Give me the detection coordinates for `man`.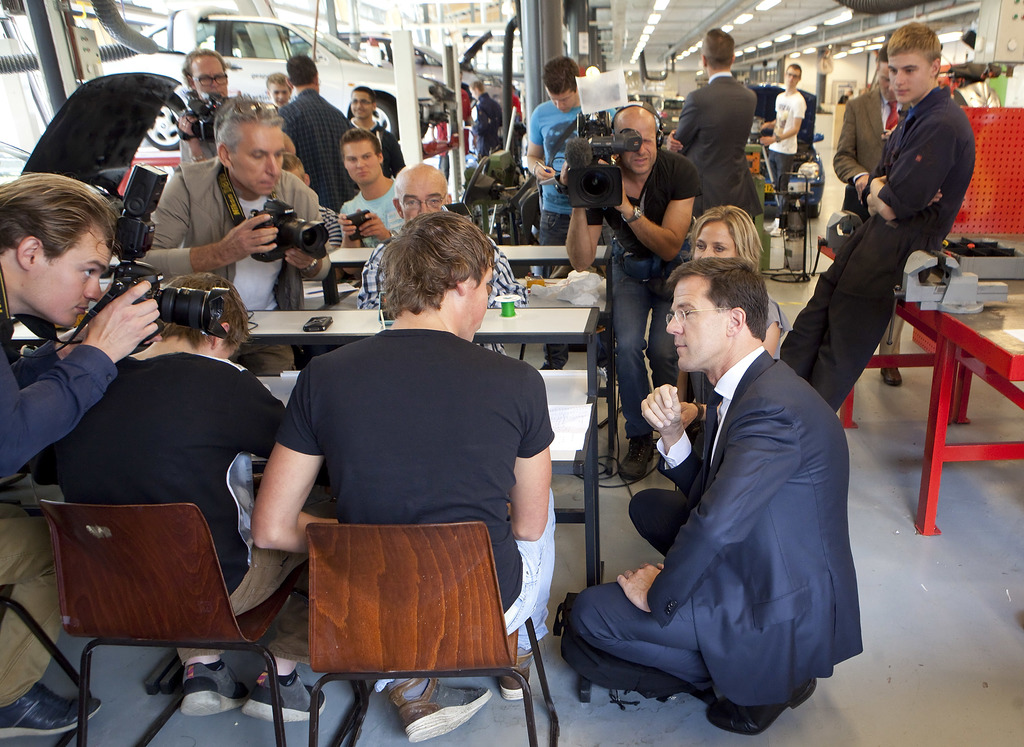
box=[250, 210, 552, 742].
